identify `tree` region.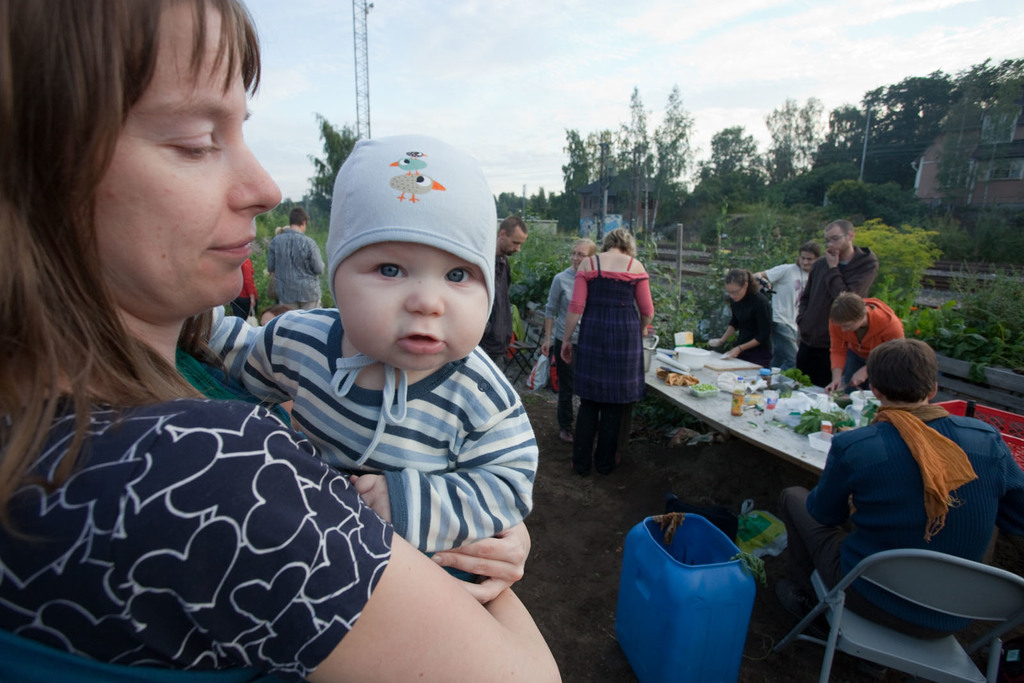
Region: rect(305, 105, 360, 213).
